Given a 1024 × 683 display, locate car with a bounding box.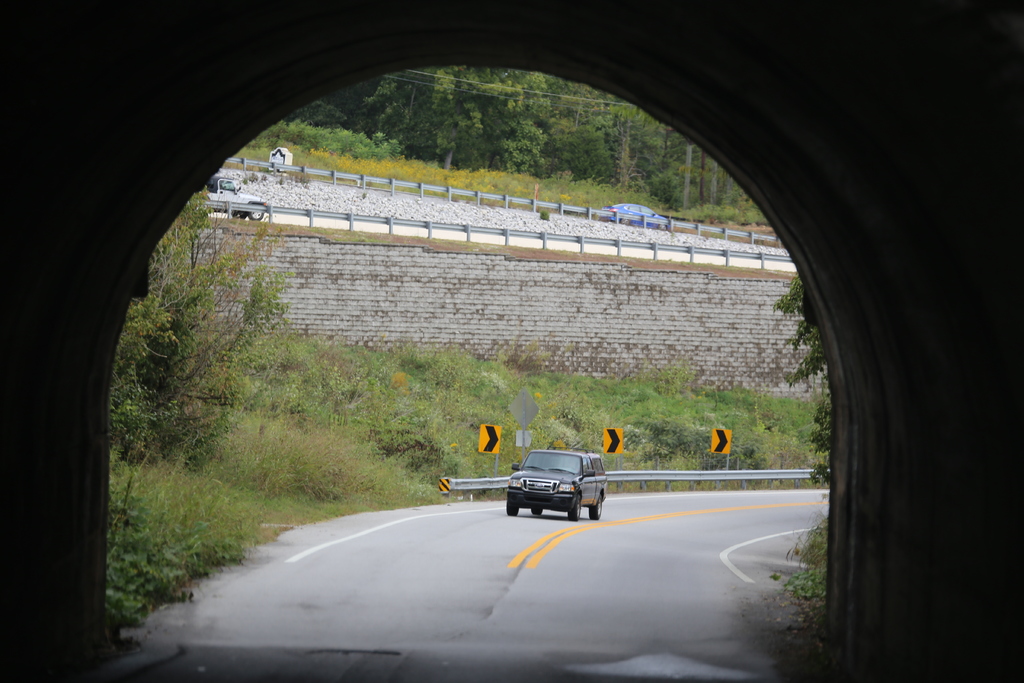
Located: bbox=[202, 179, 268, 220].
